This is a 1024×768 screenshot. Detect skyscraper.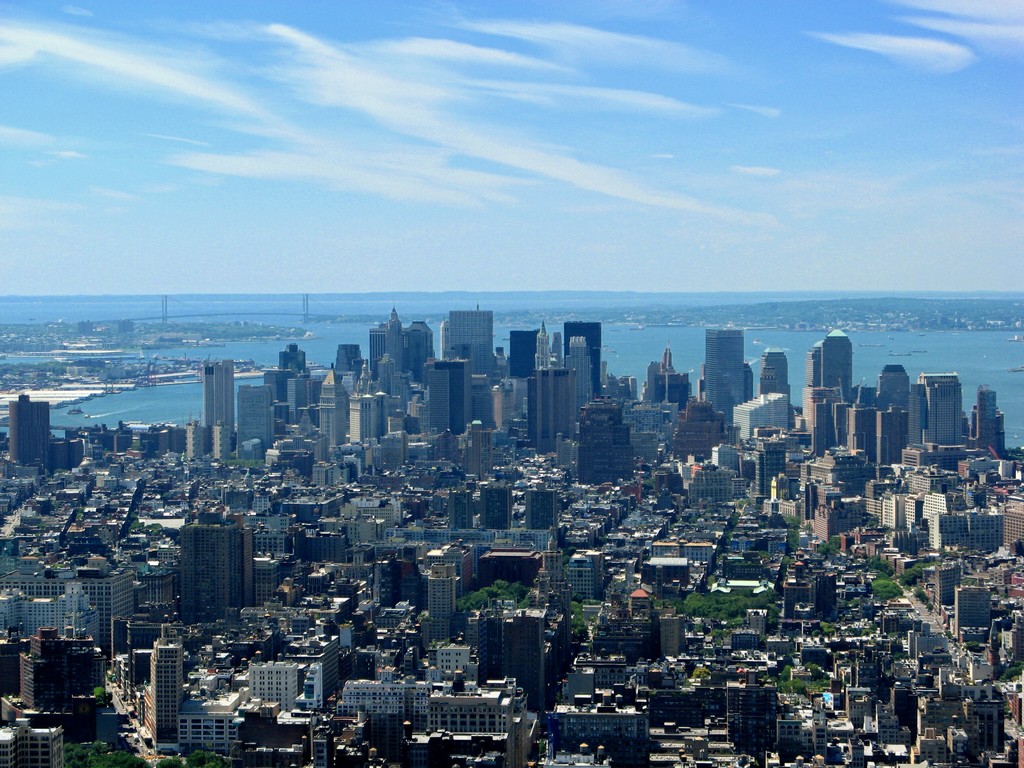
pyautogui.locateOnScreen(146, 621, 187, 744).
